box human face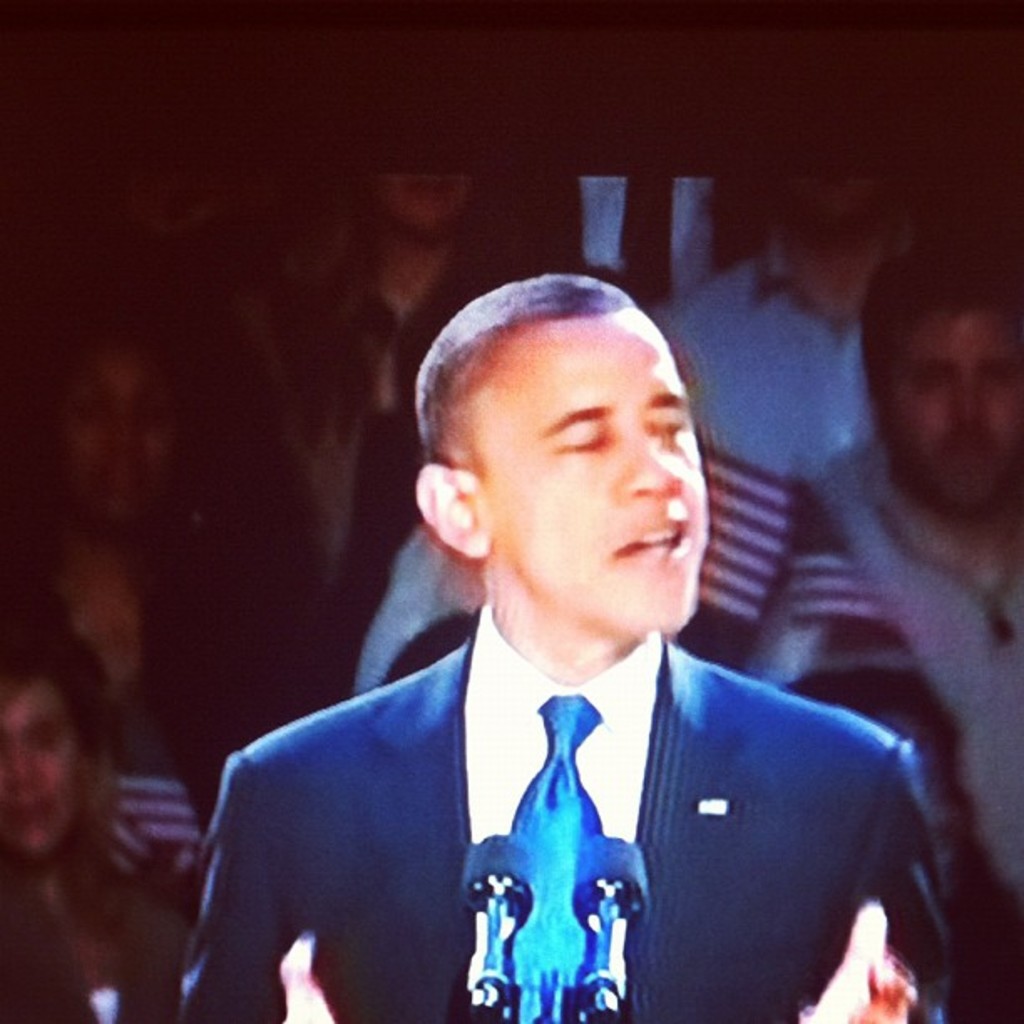
box=[892, 321, 1022, 510]
